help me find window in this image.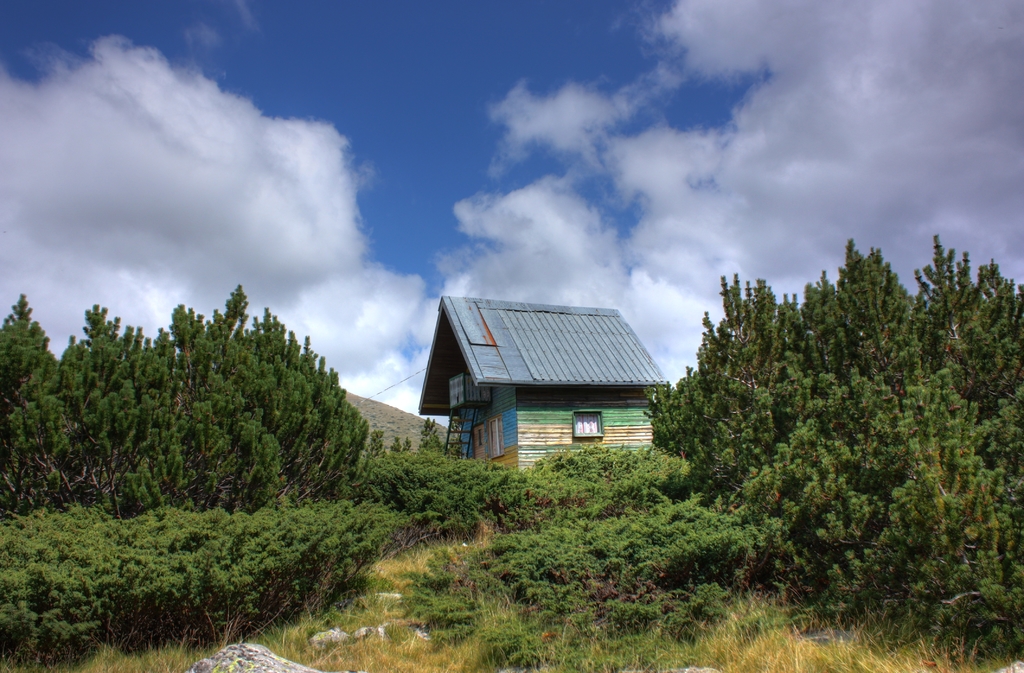
Found it: rect(489, 415, 502, 462).
